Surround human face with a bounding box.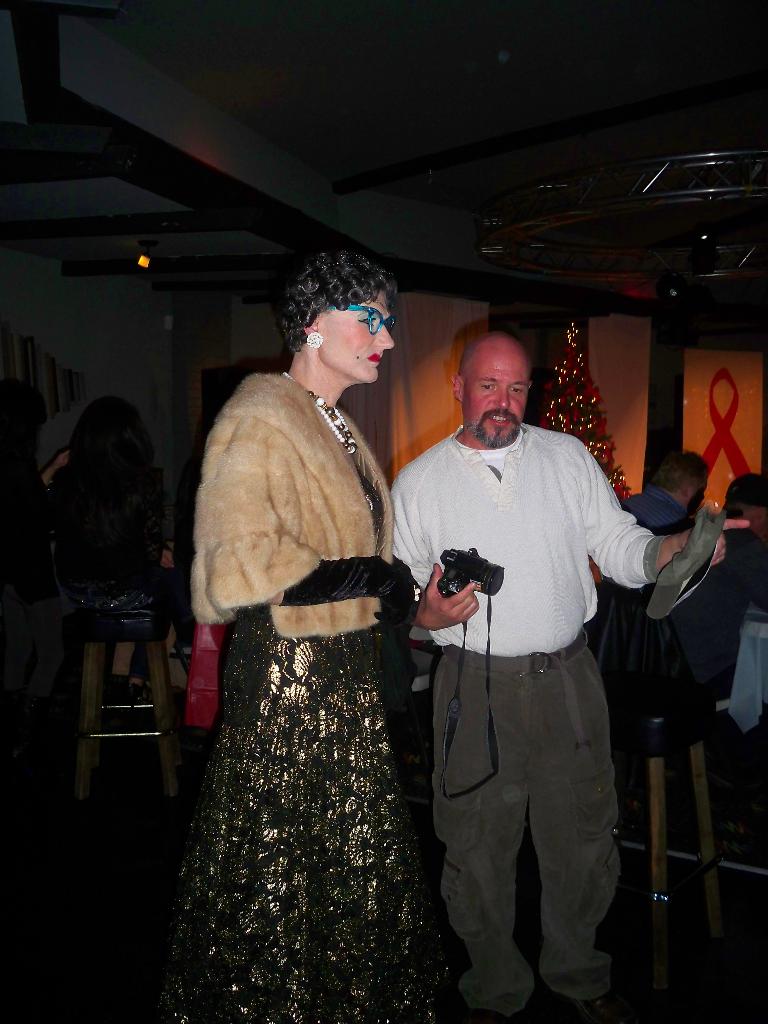
<bbox>464, 354, 531, 449</bbox>.
